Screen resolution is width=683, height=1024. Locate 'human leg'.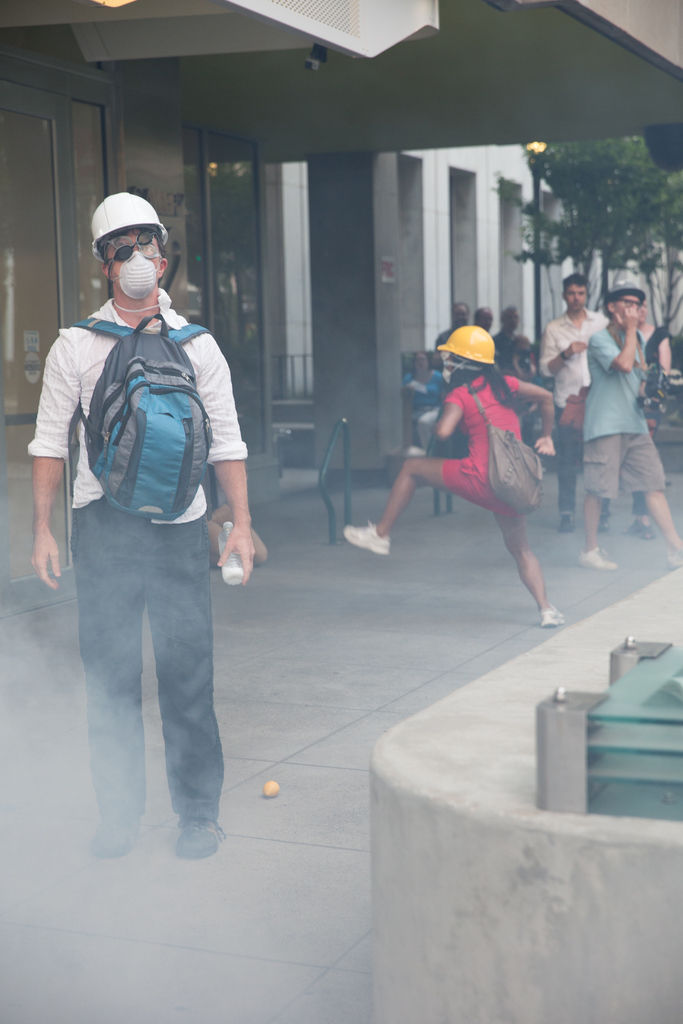
<region>143, 503, 241, 855</region>.
